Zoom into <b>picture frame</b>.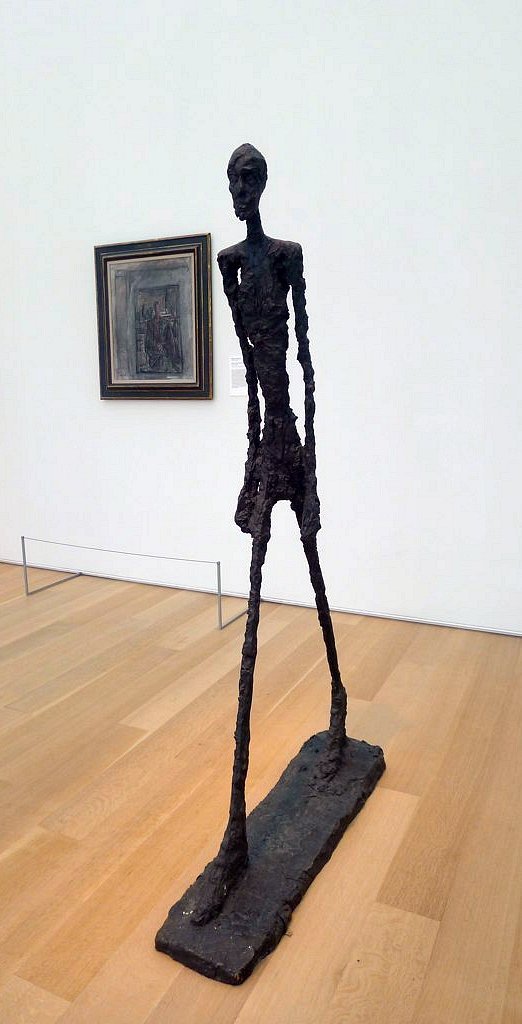
Zoom target: l=89, t=226, r=218, b=400.
